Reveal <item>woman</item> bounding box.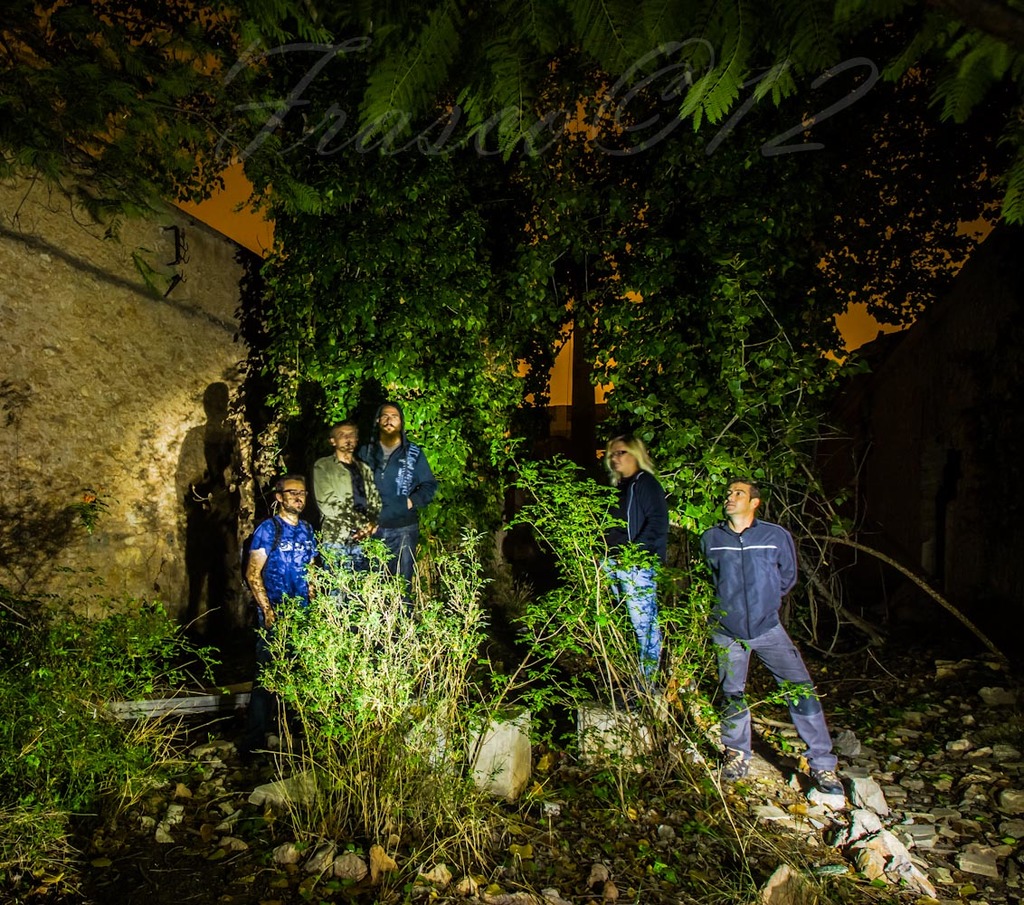
Revealed: 609/439/669/681.
